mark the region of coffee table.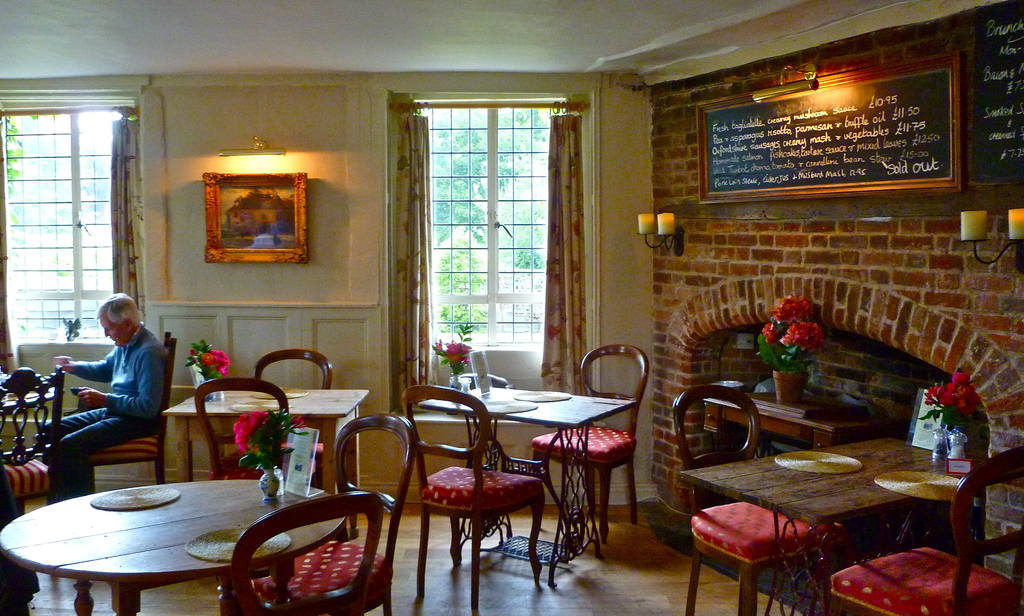
Region: Rect(409, 385, 634, 583).
